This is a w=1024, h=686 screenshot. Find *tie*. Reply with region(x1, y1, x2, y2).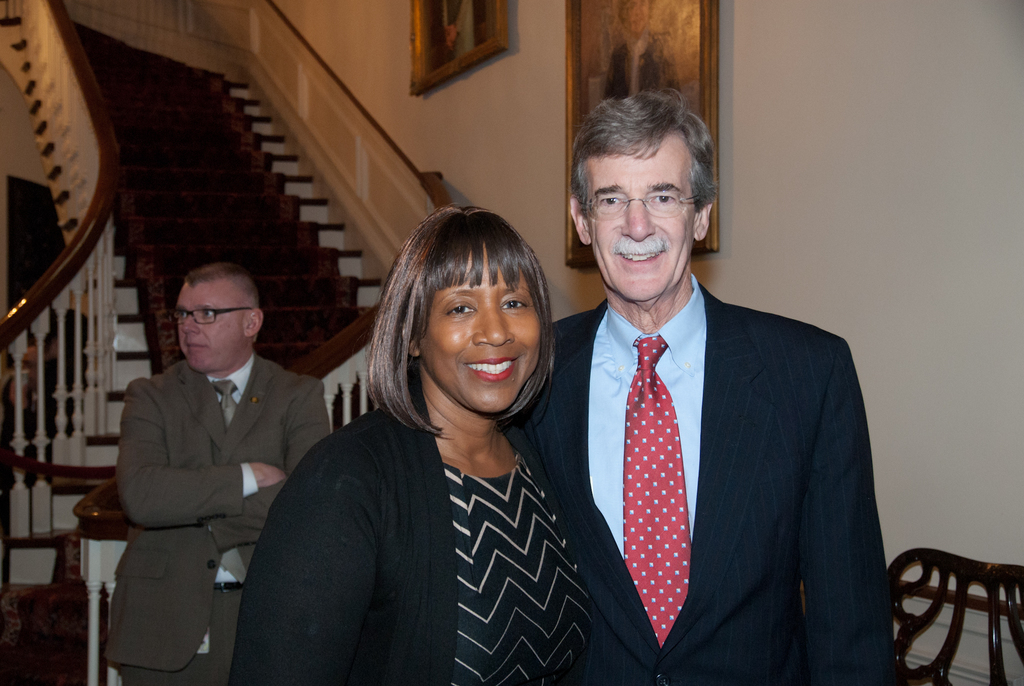
region(209, 380, 242, 587).
